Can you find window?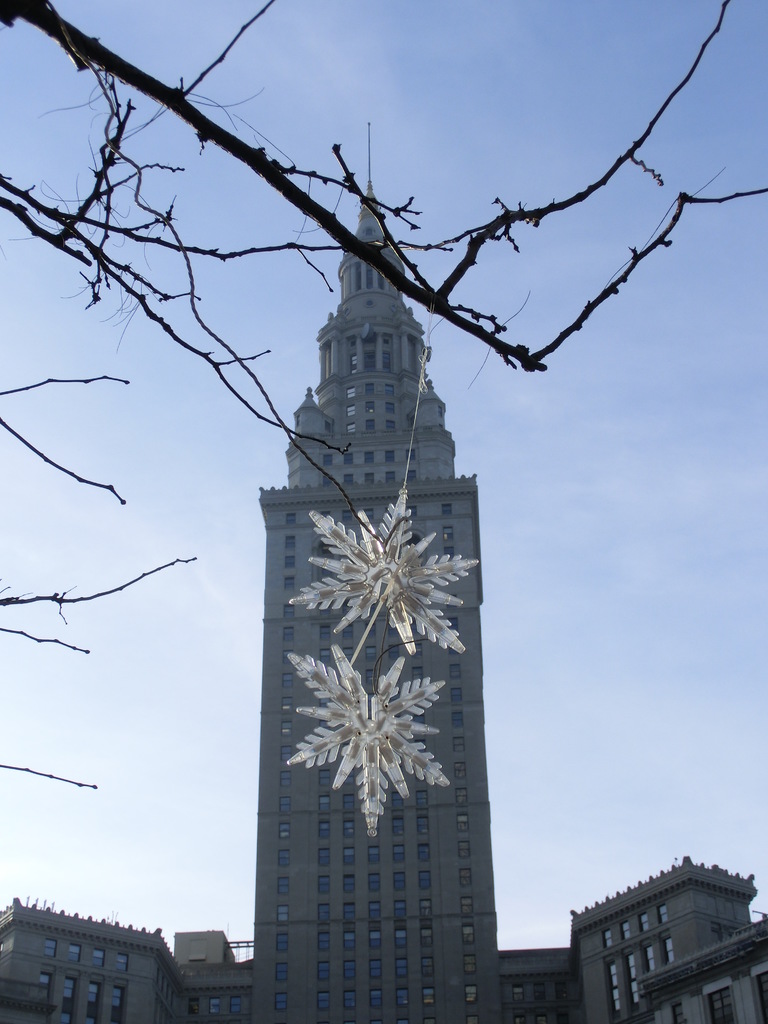
Yes, bounding box: 657/903/669/924.
